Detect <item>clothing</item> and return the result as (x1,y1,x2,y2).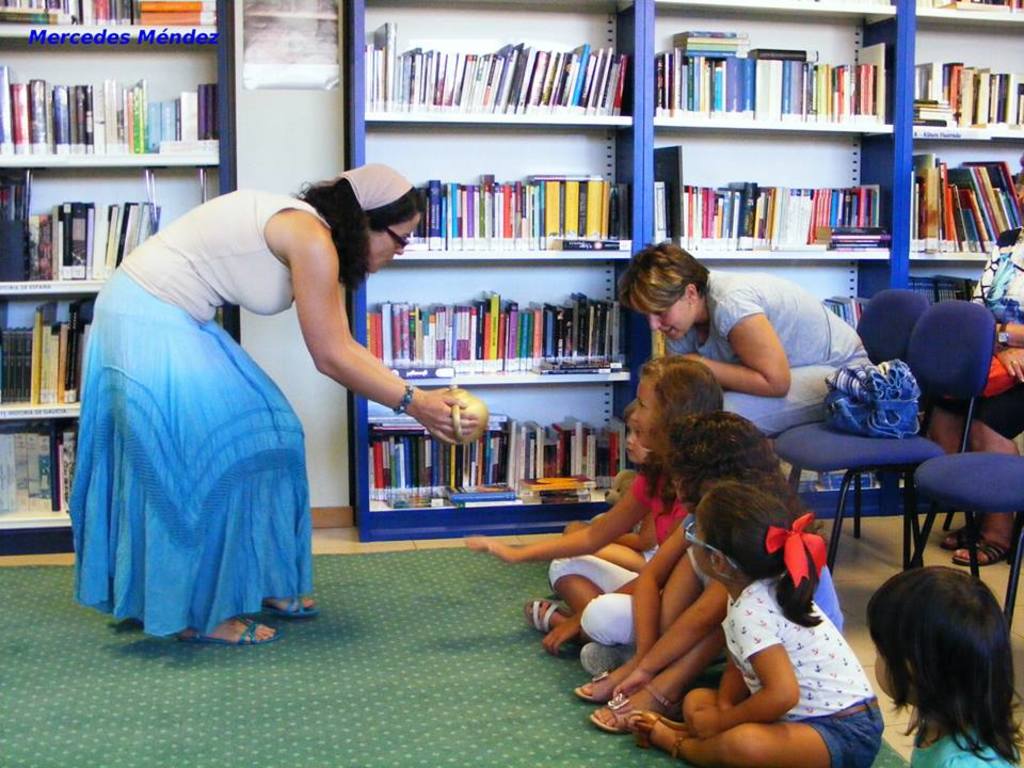
(912,727,1018,767).
